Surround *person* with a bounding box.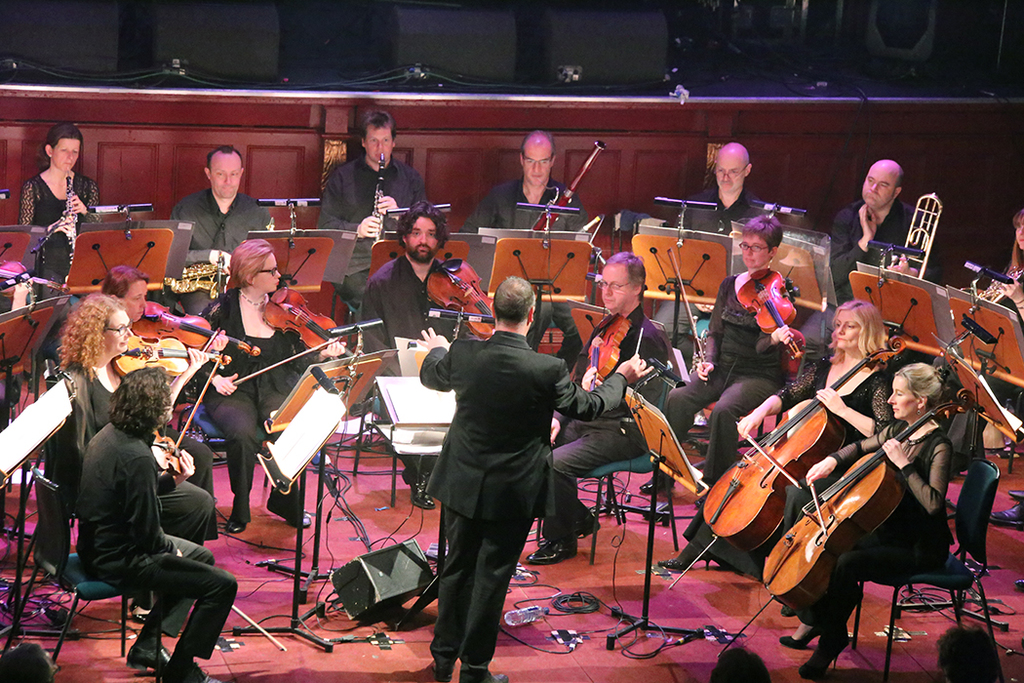
crop(168, 146, 280, 250).
